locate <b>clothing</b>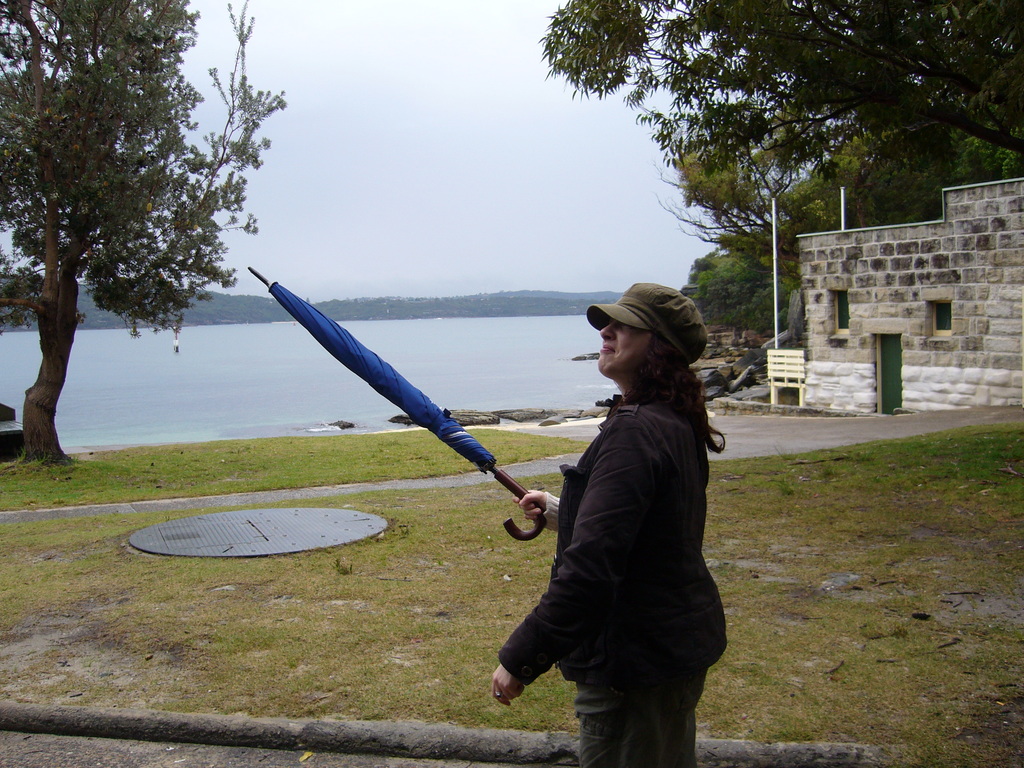
[x1=497, y1=342, x2=732, y2=740]
